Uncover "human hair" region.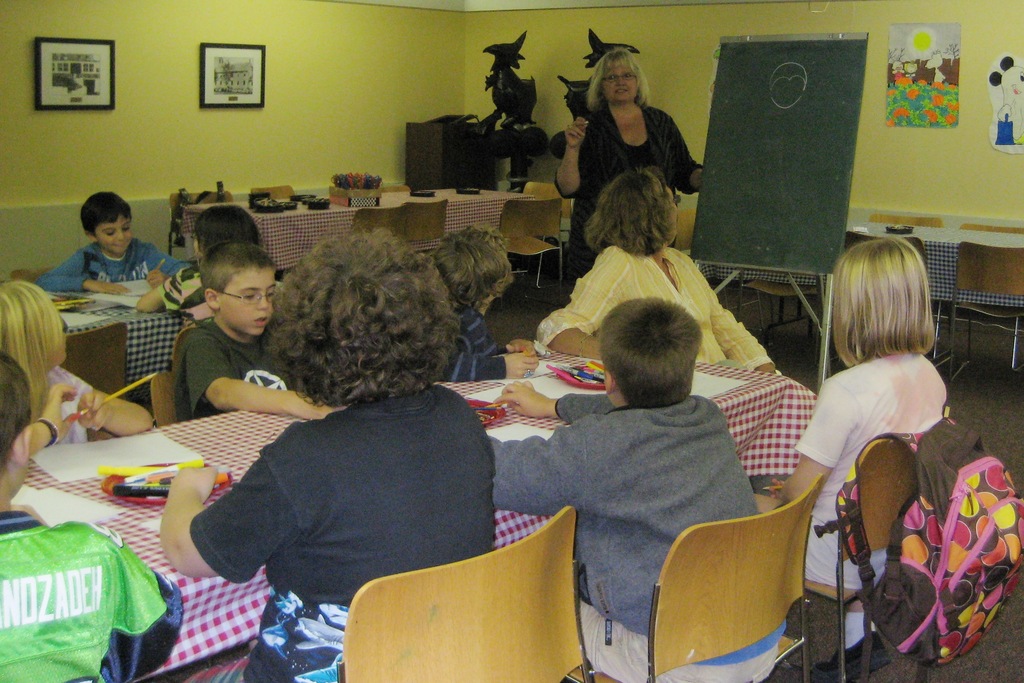
Uncovered: <region>260, 224, 461, 408</region>.
